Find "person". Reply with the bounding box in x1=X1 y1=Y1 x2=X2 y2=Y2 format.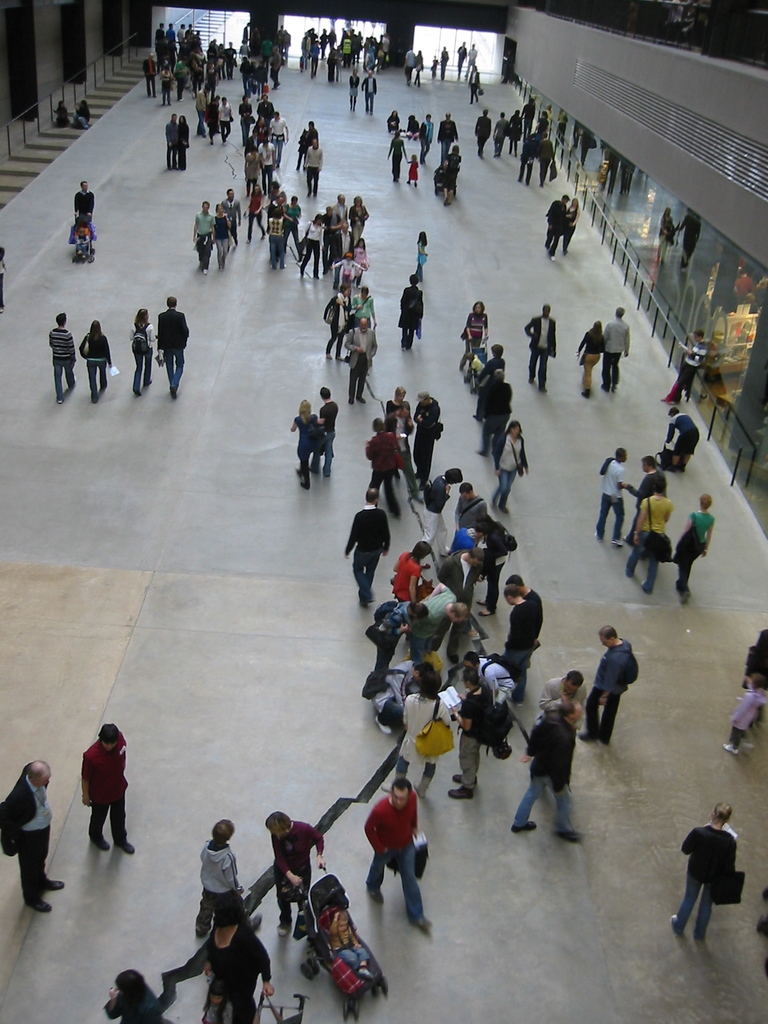
x1=684 y1=804 x2=734 y2=941.
